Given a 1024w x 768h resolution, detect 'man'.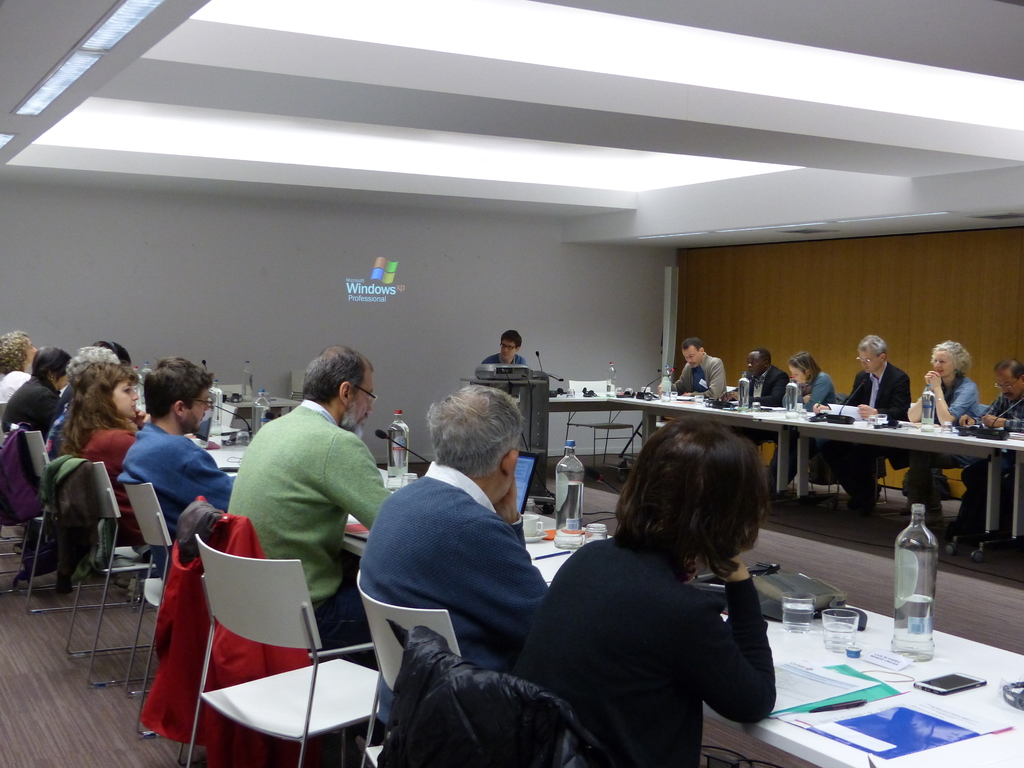
x1=823, y1=330, x2=909, y2=509.
